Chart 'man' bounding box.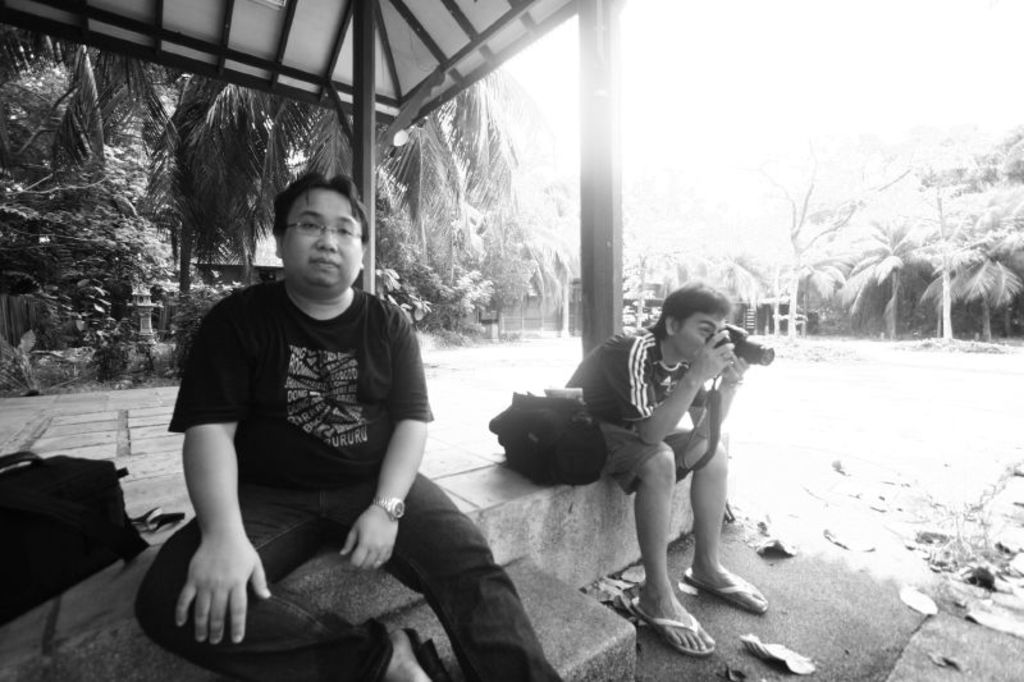
Charted: x1=137, y1=170, x2=561, y2=681.
